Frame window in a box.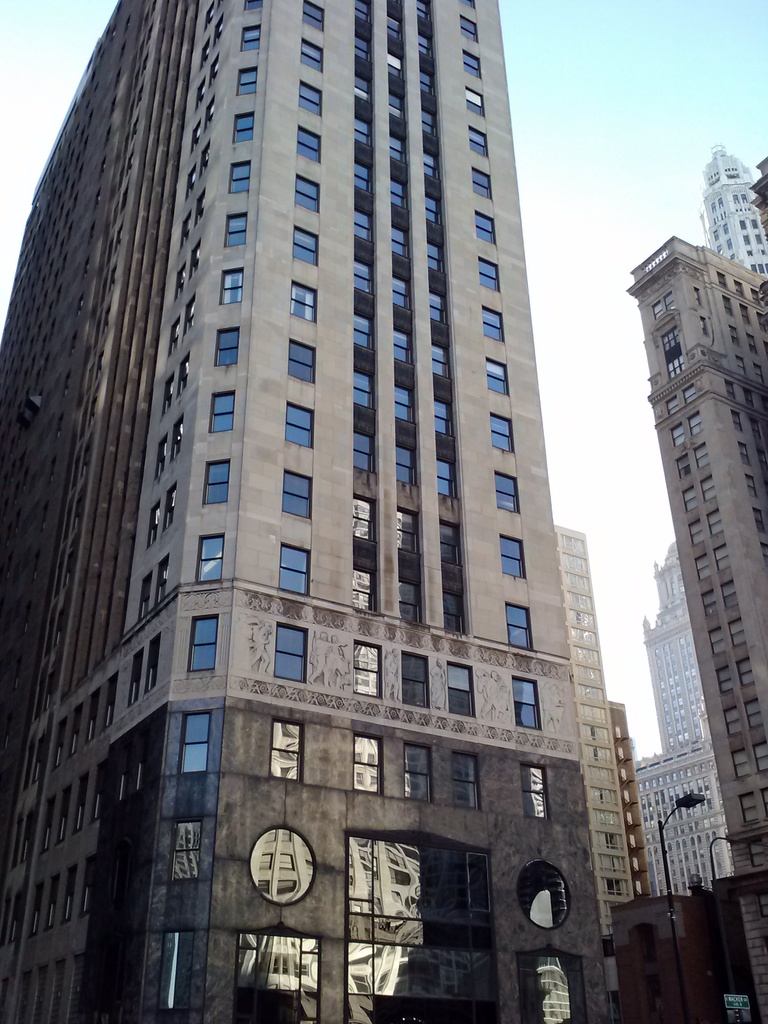
(506, 603, 534, 650).
